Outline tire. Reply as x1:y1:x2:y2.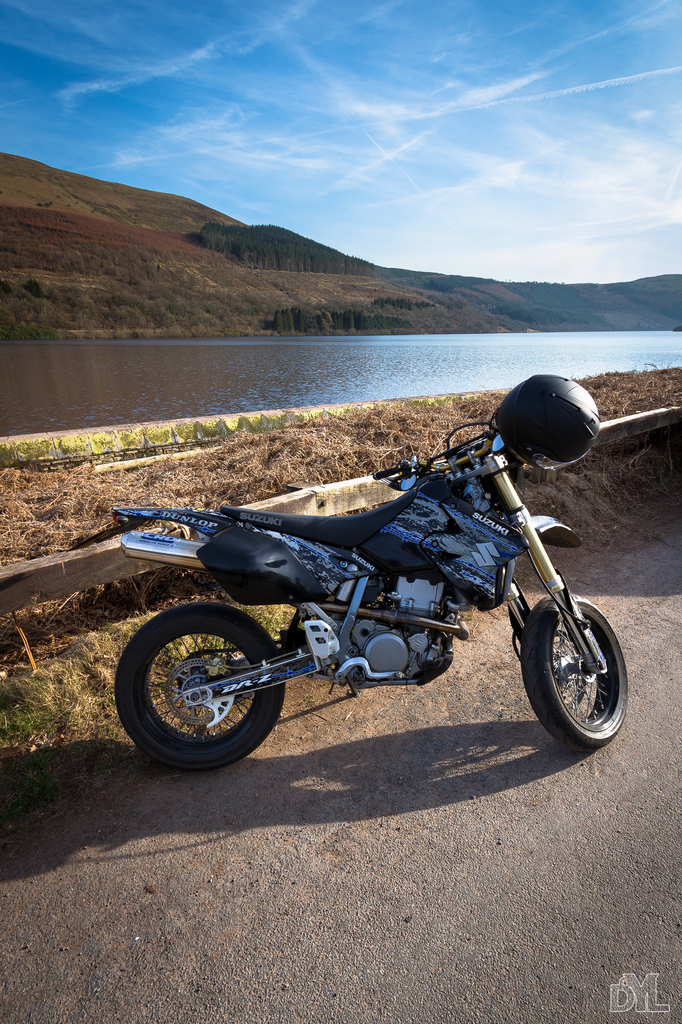
521:596:633:753.
